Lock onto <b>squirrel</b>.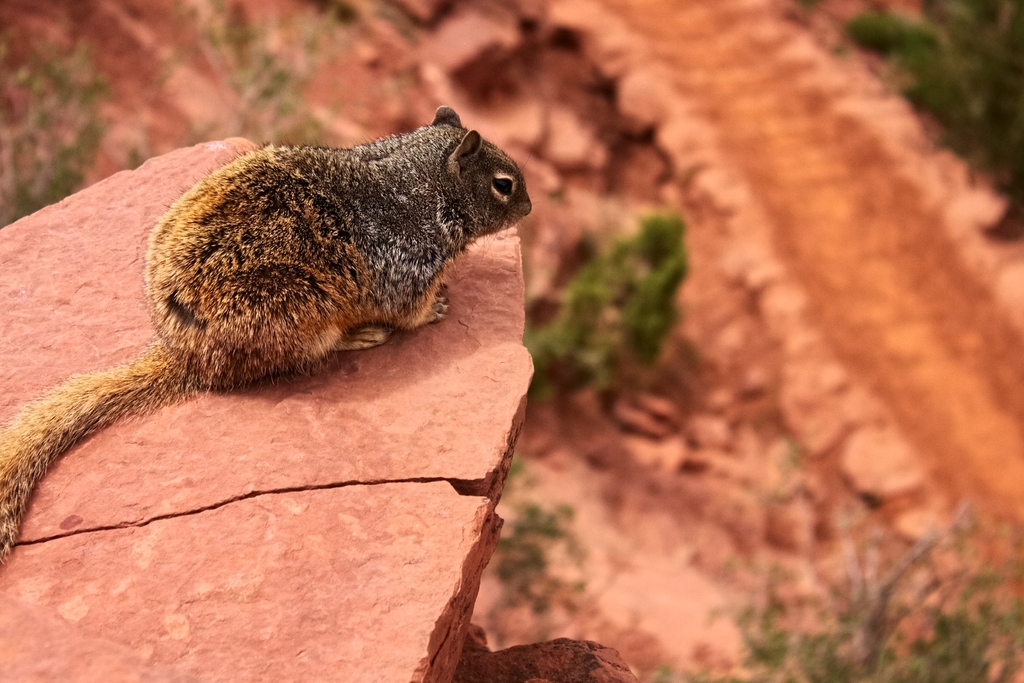
Locked: bbox=[0, 106, 541, 567].
